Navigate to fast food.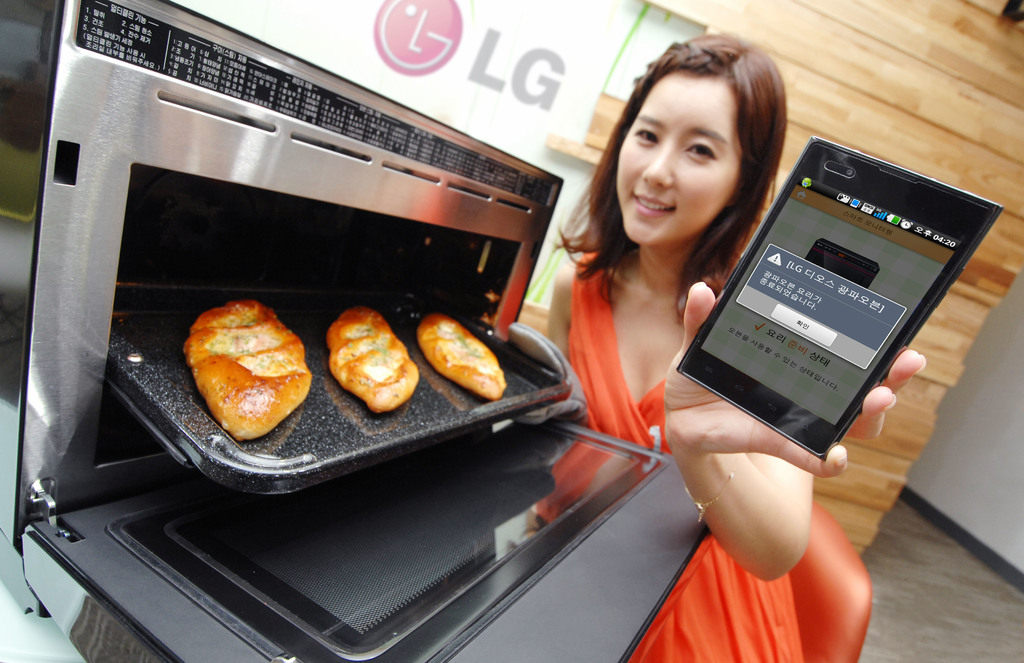
Navigation target: {"x1": 329, "y1": 304, "x2": 424, "y2": 410}.
